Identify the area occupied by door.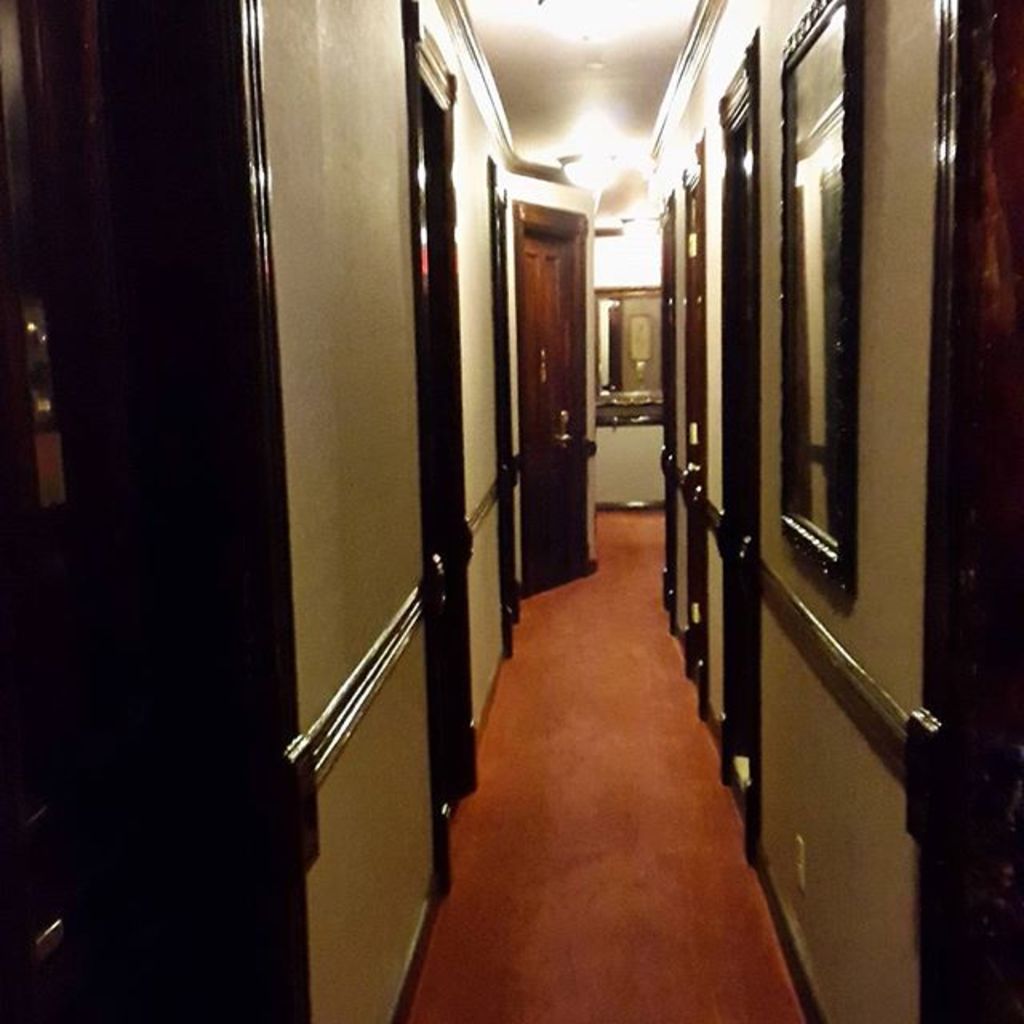
Area: left=518, top=235, right=597, bottom=602.
